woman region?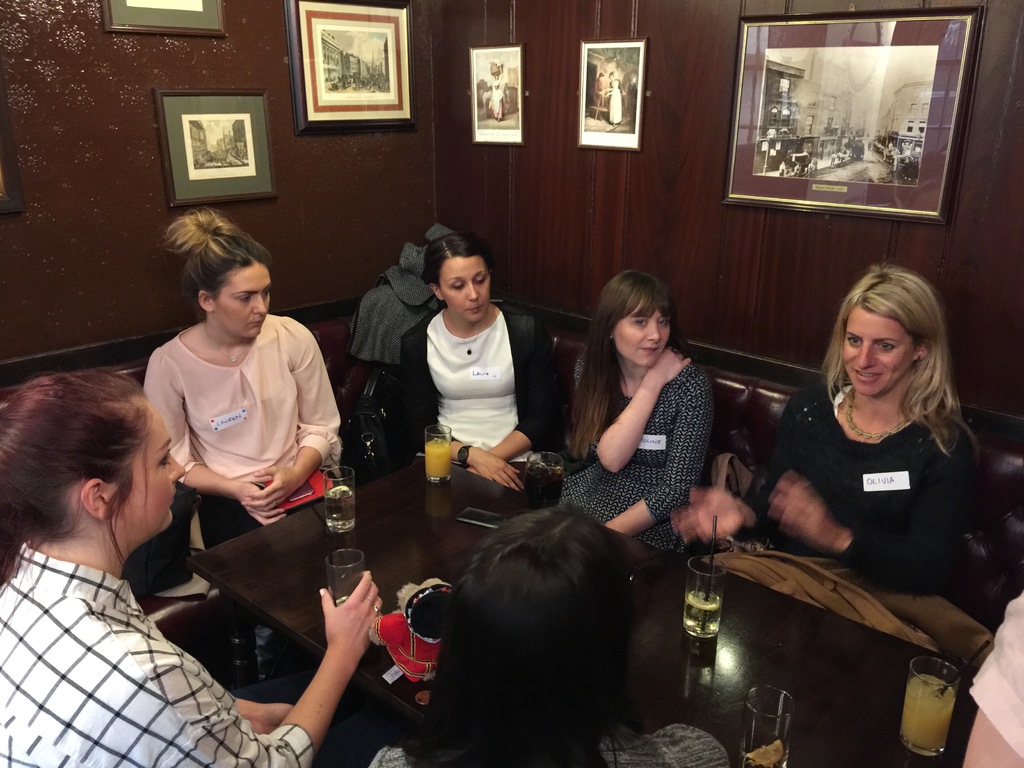
Rect(0, 365, 382, 767)
